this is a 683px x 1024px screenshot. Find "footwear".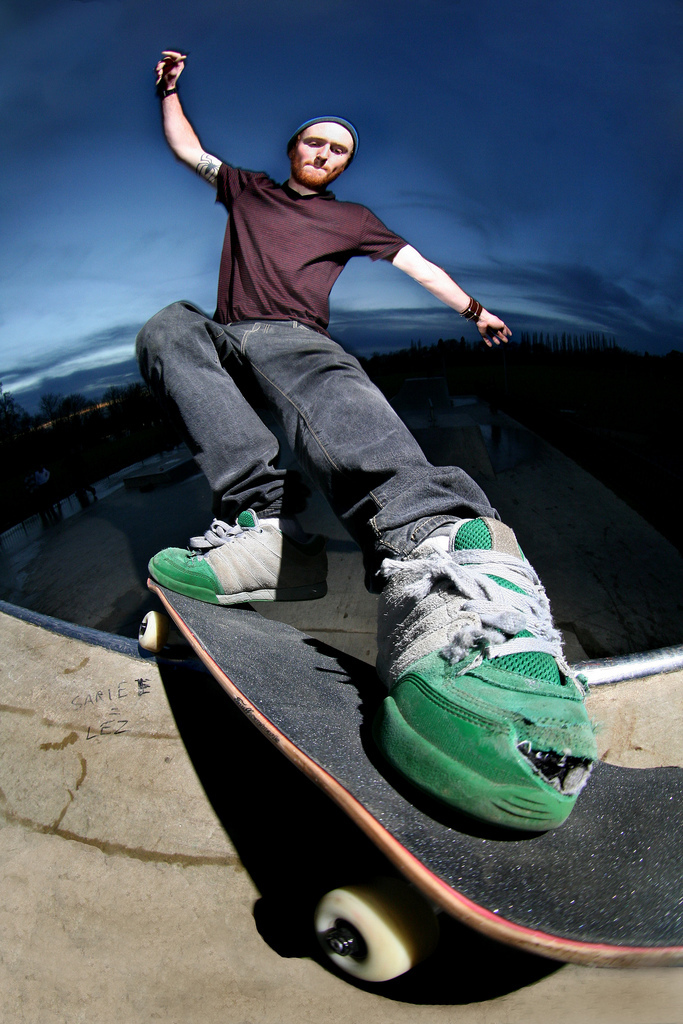
Bounding box: <region>339, 473, 585, 855</region>.
